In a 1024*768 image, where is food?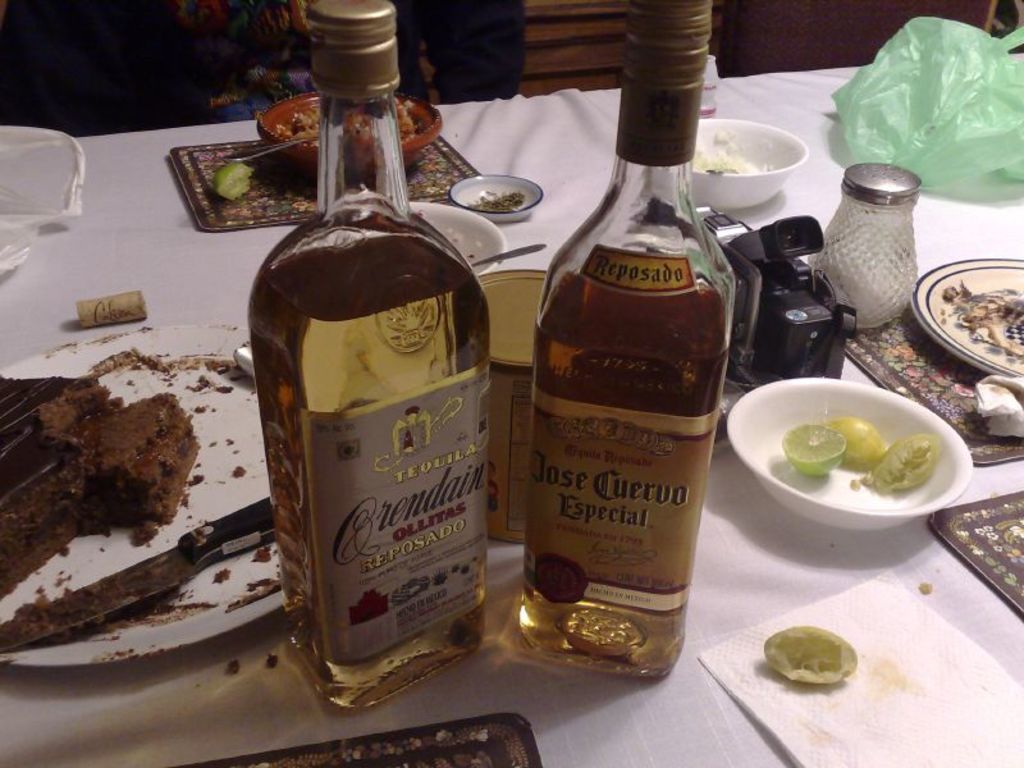
locate(0, 362, 207, 593).
